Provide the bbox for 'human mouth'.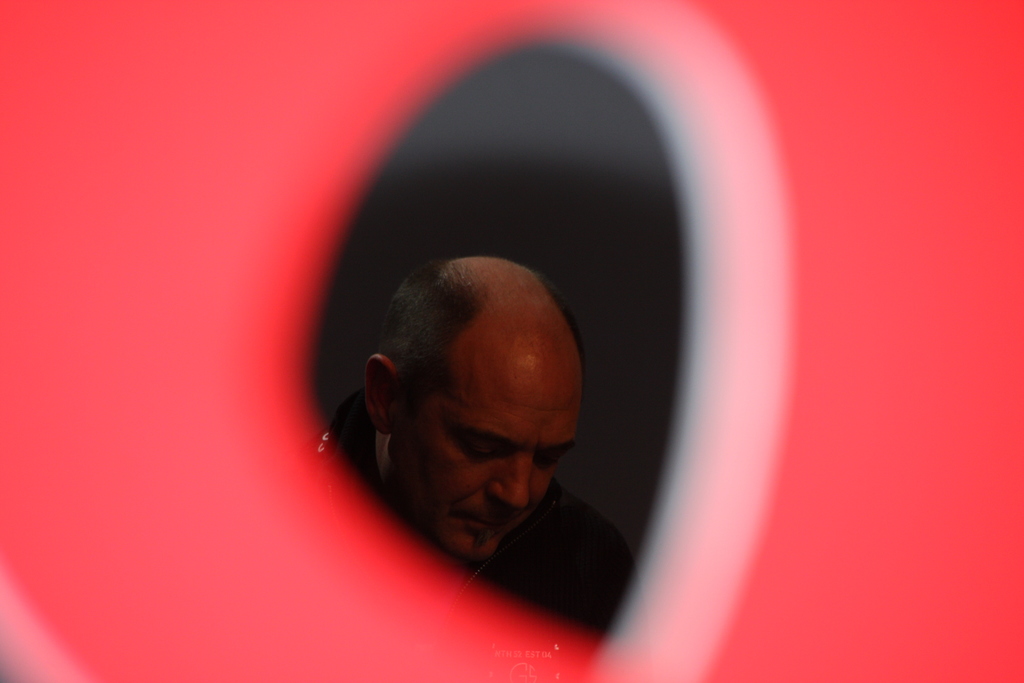
[456,510,524,527].
